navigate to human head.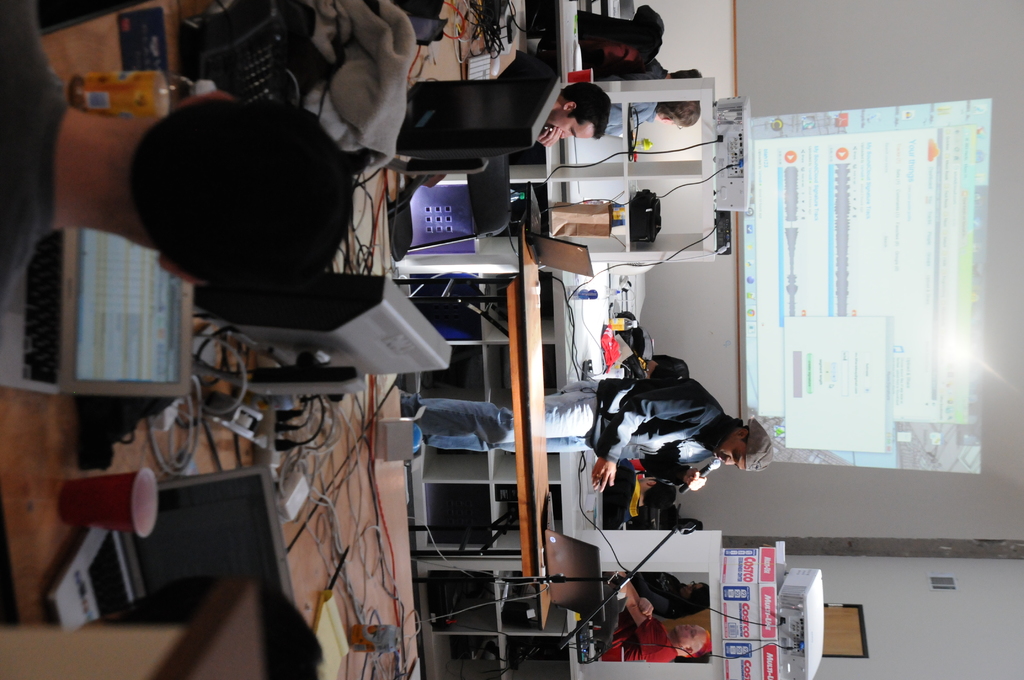
Navigation target: x1=724, y1=418, x2=772, y2=496.
